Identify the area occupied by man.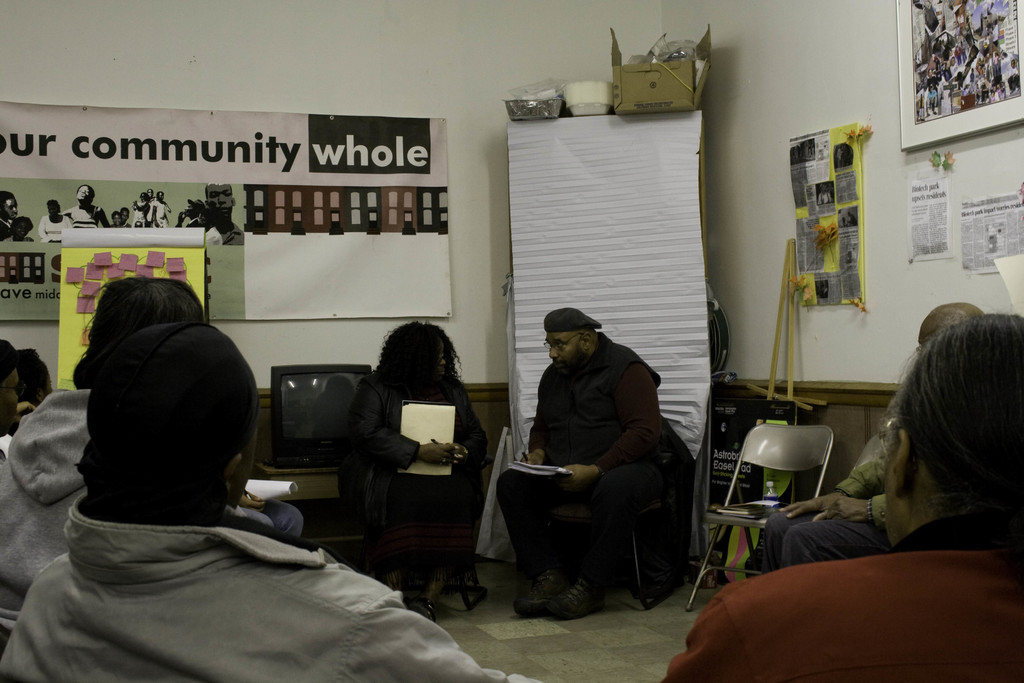
Area: box(480, 297, 694, 591).
